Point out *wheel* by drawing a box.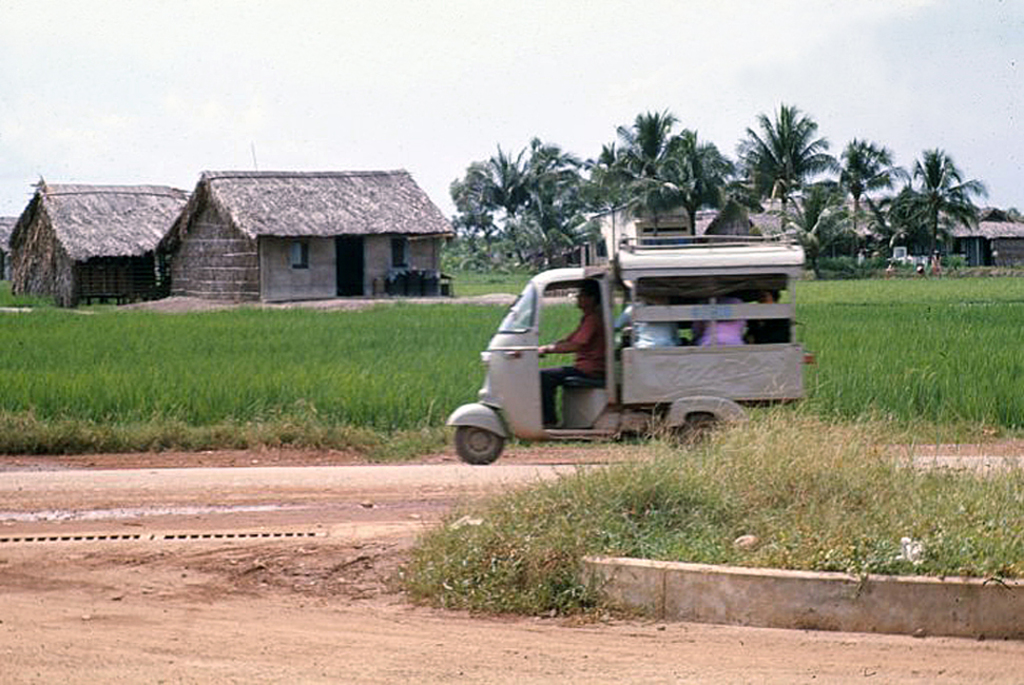
l=452, t=424, r=507, b=467.
